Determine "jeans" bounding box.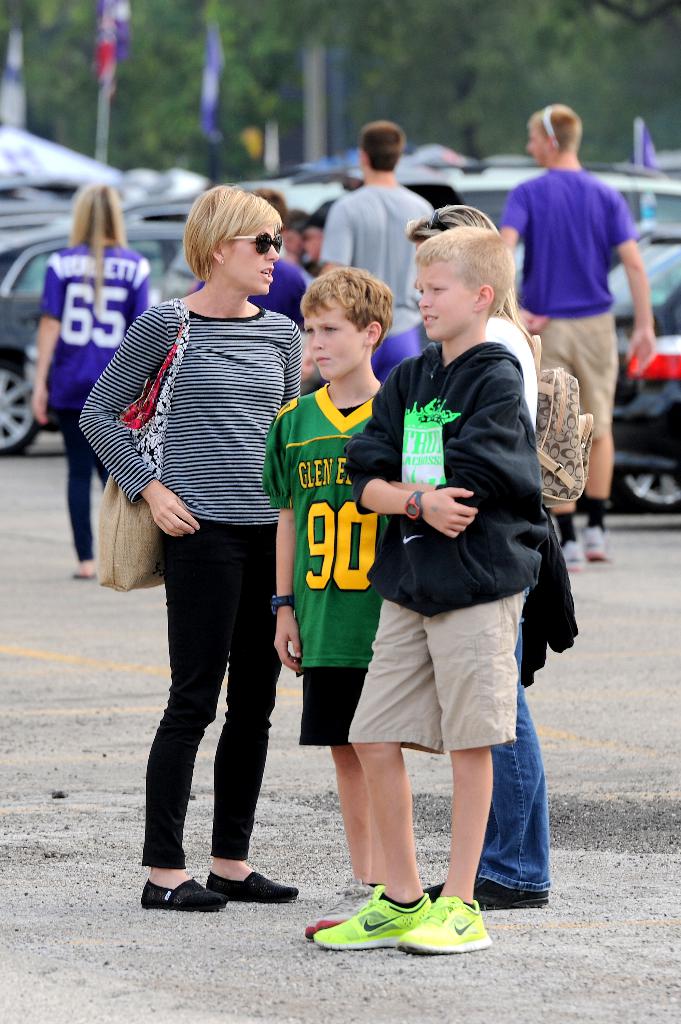
Determined: <bbox>456, 704, 561, 913</bbox>.
